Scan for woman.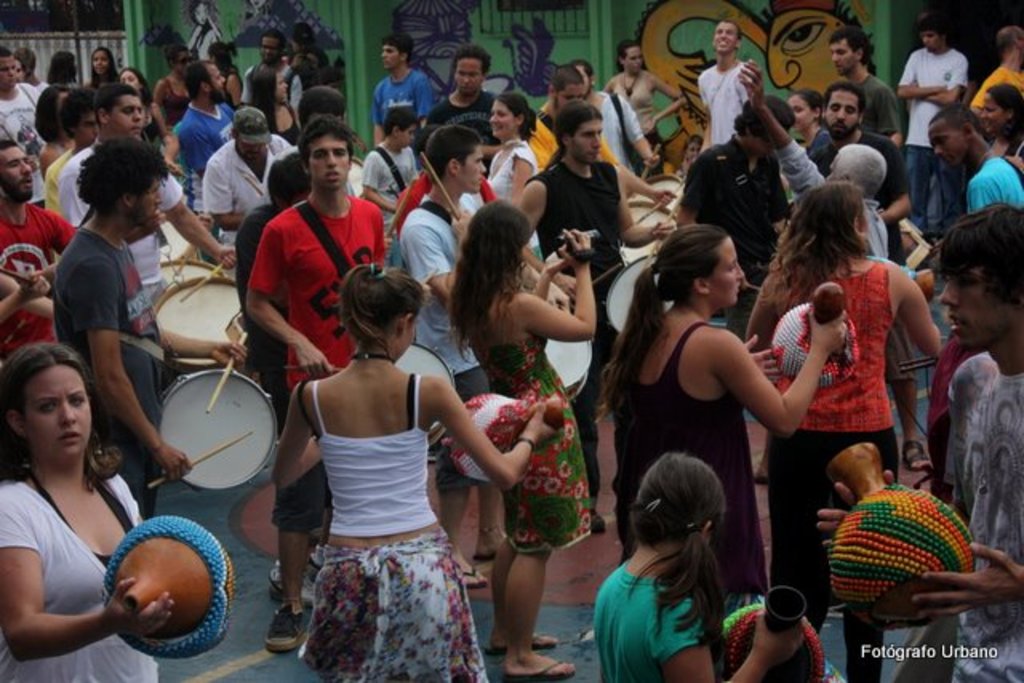
Scan result: (50,50,77,86).
